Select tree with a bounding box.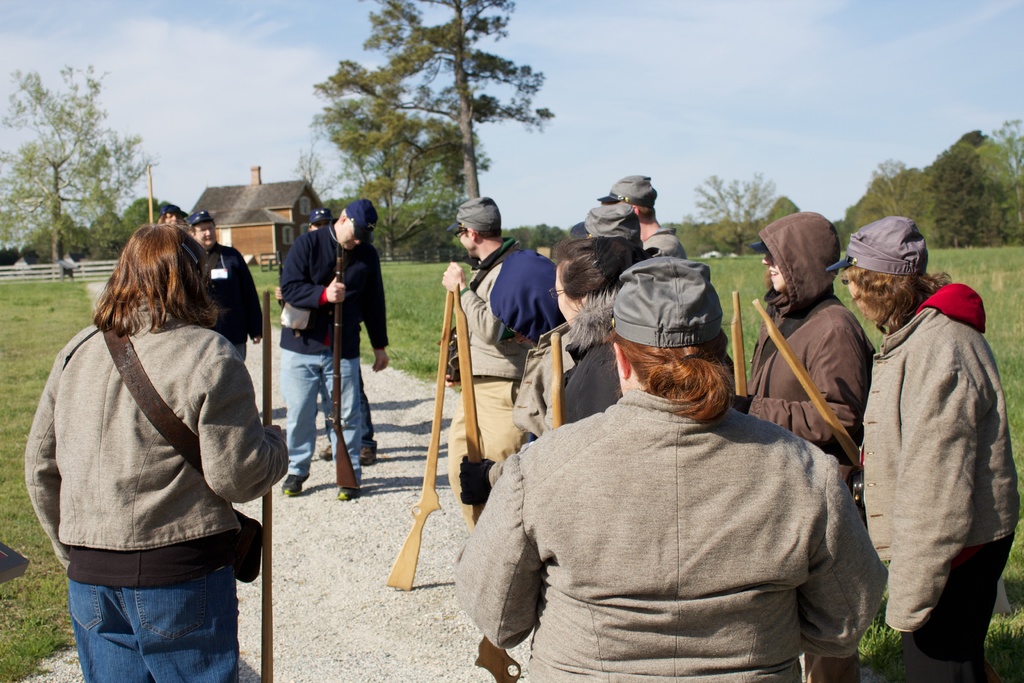
{"x1": 675, "y1": 167, "x2": 790, "y2": 268}.
